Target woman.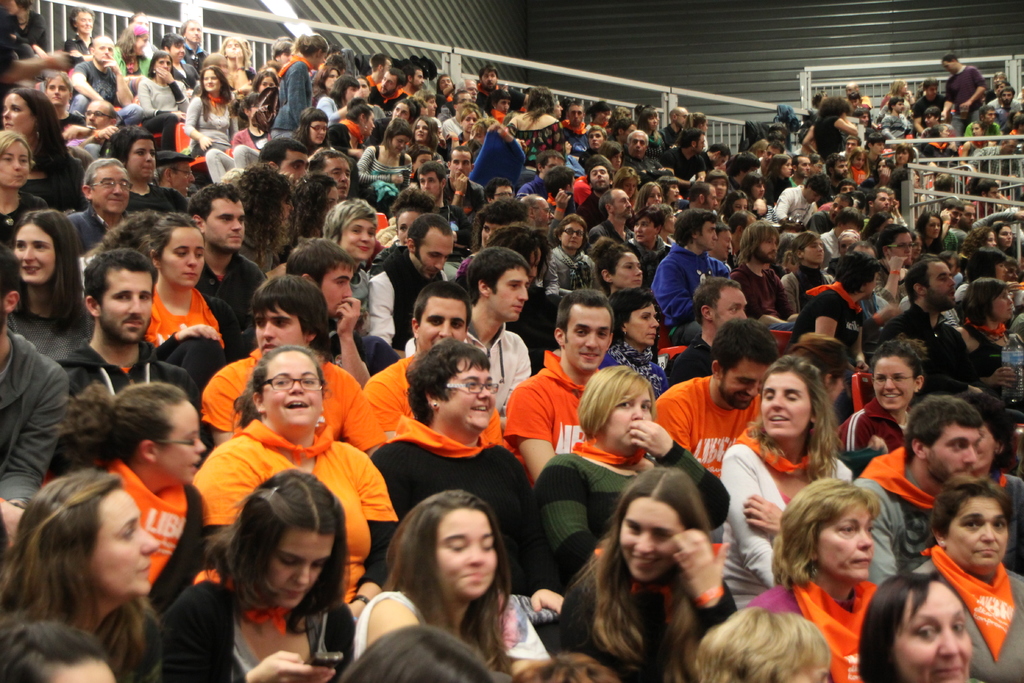
Target region: <bbox>522, 364, 740, 612</bbox>.
